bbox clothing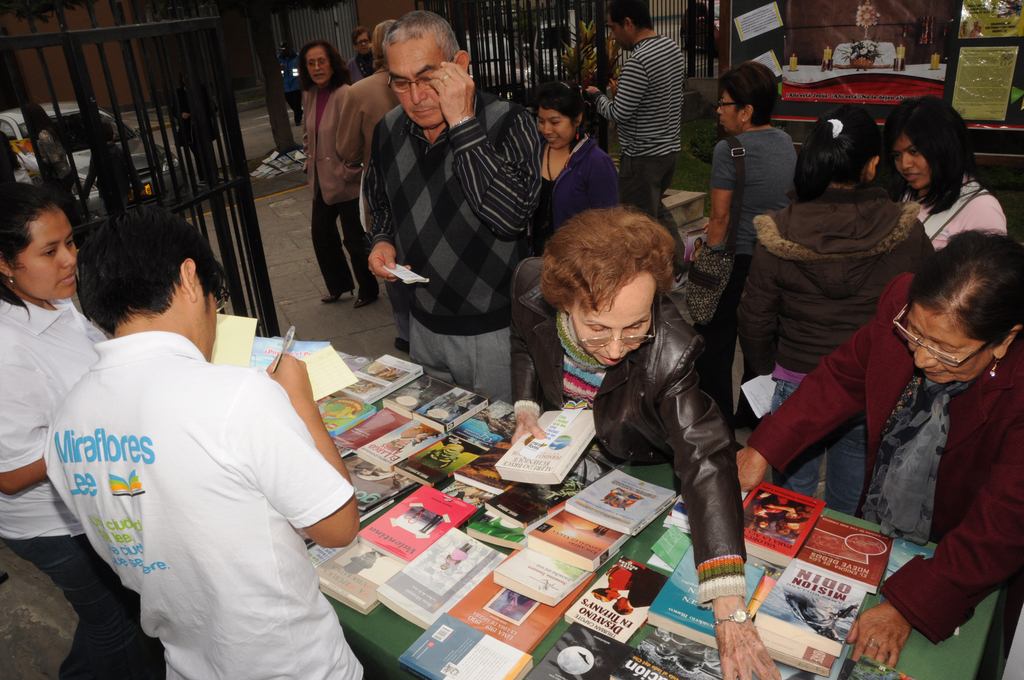
399 421 442 439
